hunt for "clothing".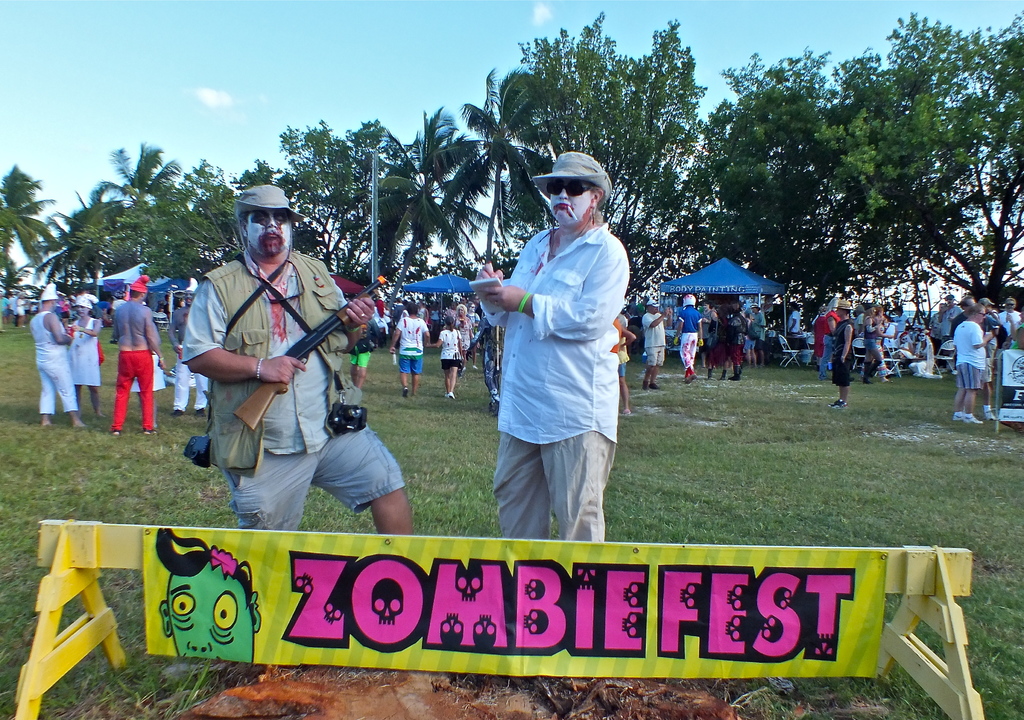
Hunted down at bbox(394, 316, 425, 372).
